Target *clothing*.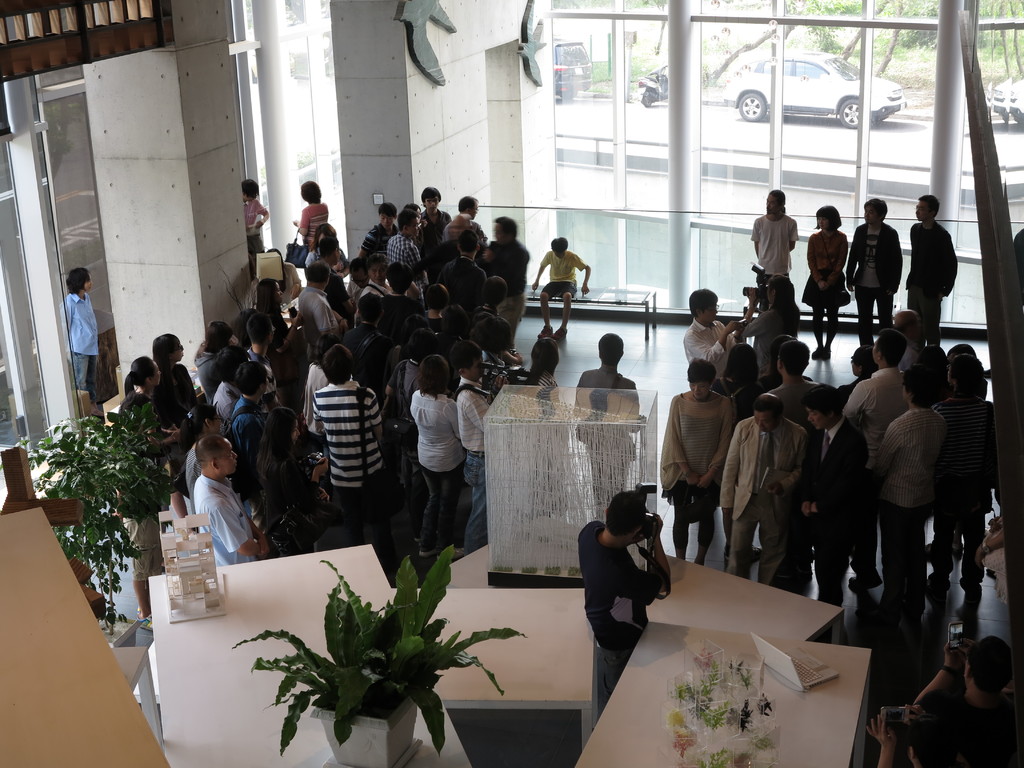
Target region: 538/252/586/297.
